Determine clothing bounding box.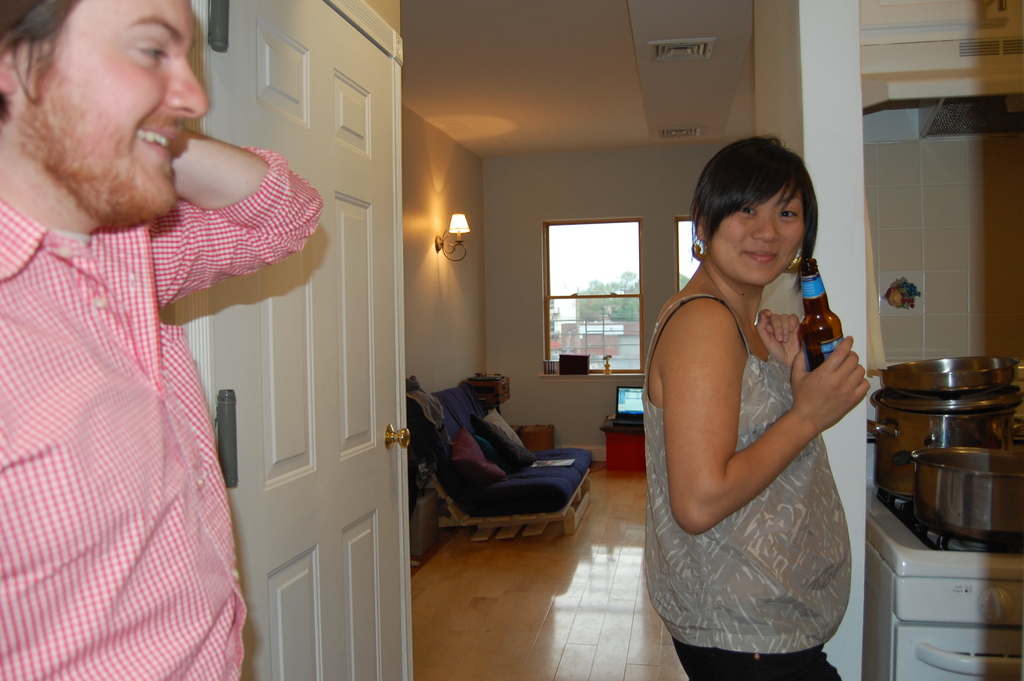
Determined: {"left": 0, "top": 144, "right": 325, "bottom": 680}.
